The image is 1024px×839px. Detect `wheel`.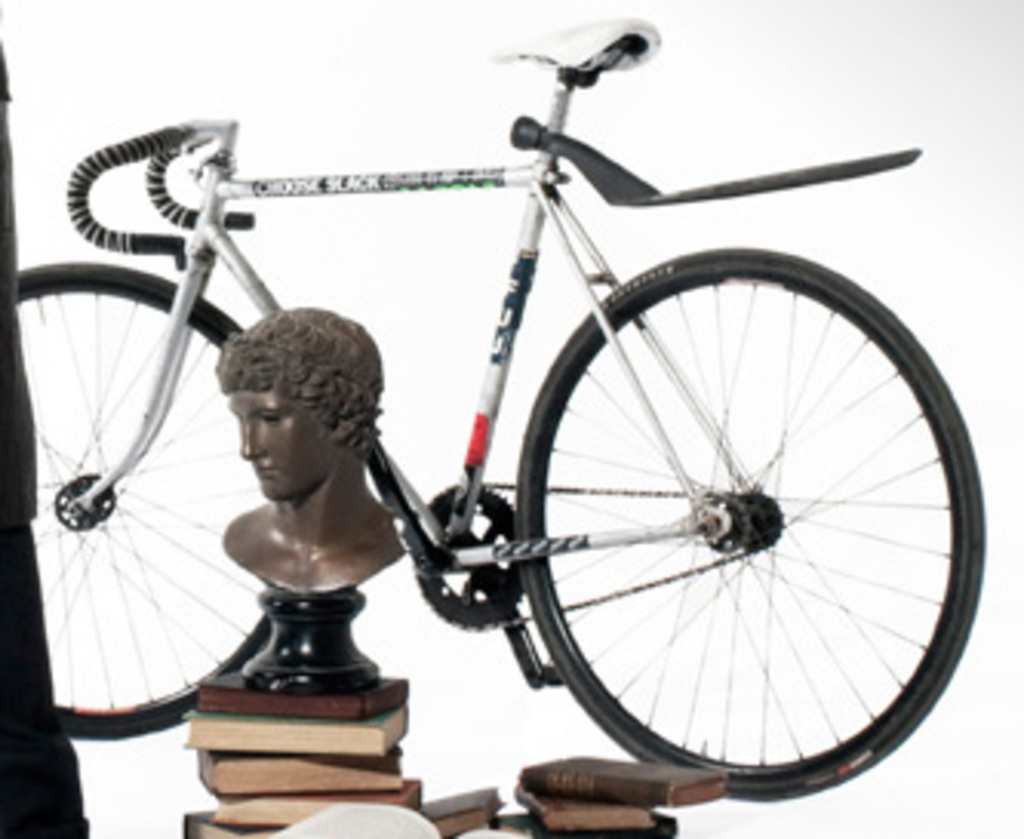
Detection: 400:479:526:624.
